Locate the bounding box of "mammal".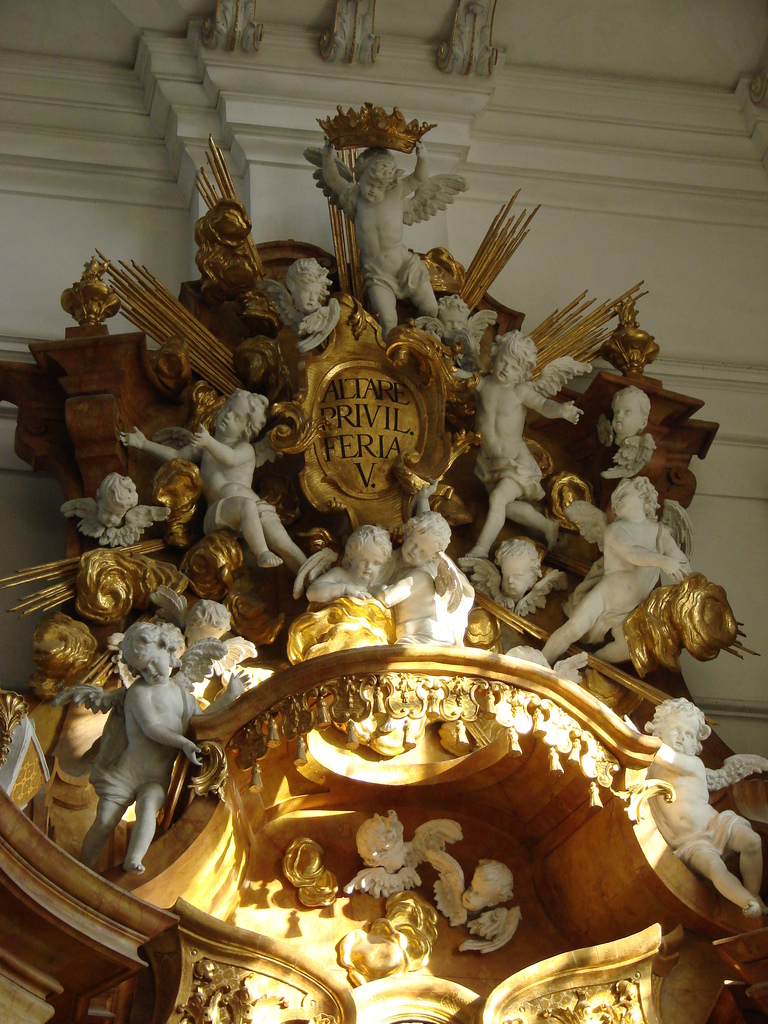
Bounding box: [30,615,221,902].
